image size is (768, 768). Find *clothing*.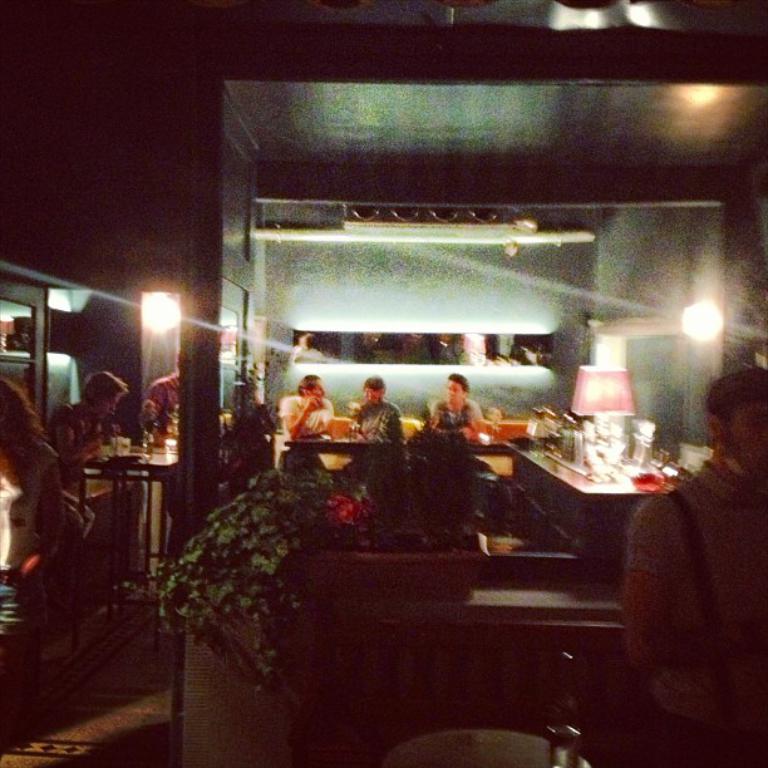
box(50, 388, 113, 462).
